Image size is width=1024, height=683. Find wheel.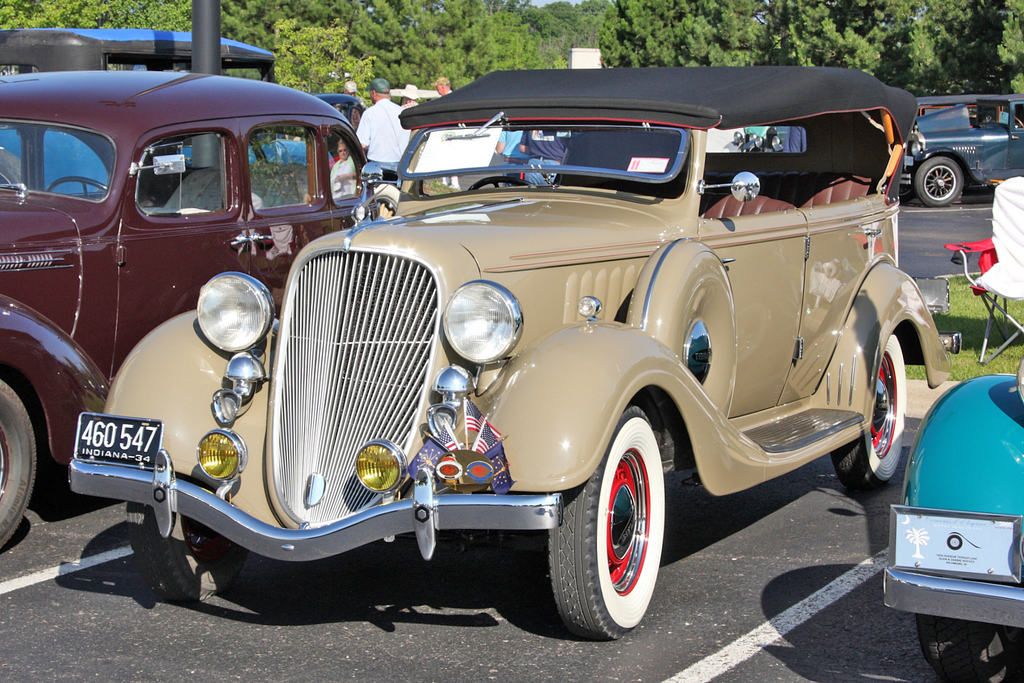
915,613,1023,682.
